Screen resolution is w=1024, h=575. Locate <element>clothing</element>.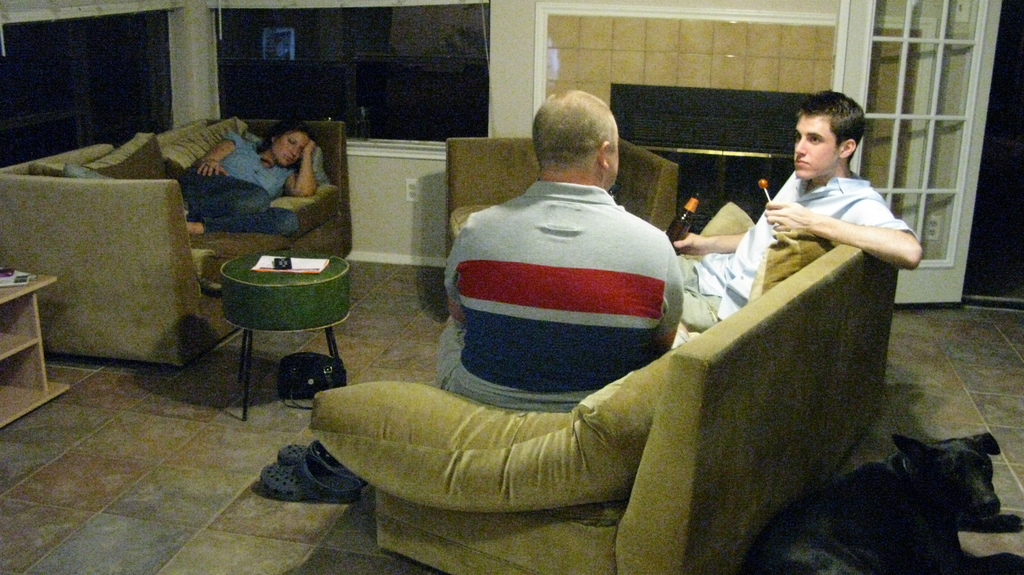
{"x1": 672, "y1": 169, "x2": 920, "y2": 335}.
